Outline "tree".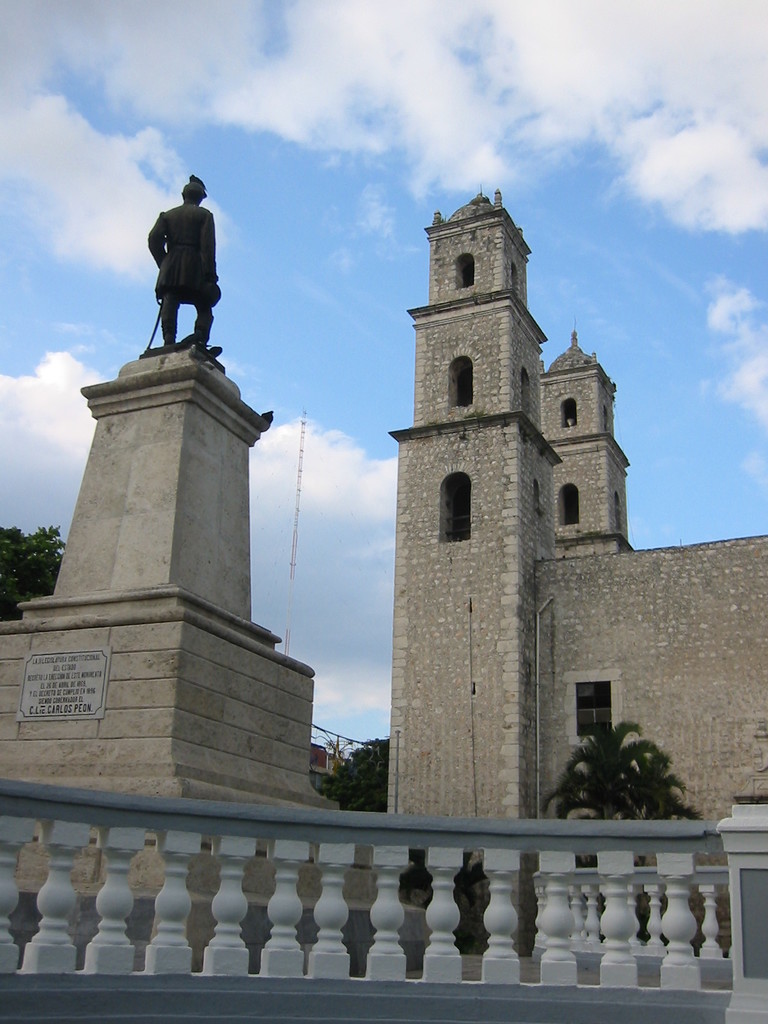
Outline: {"left": 0, "top": 524, "right": 65, "bottom": 621}.
